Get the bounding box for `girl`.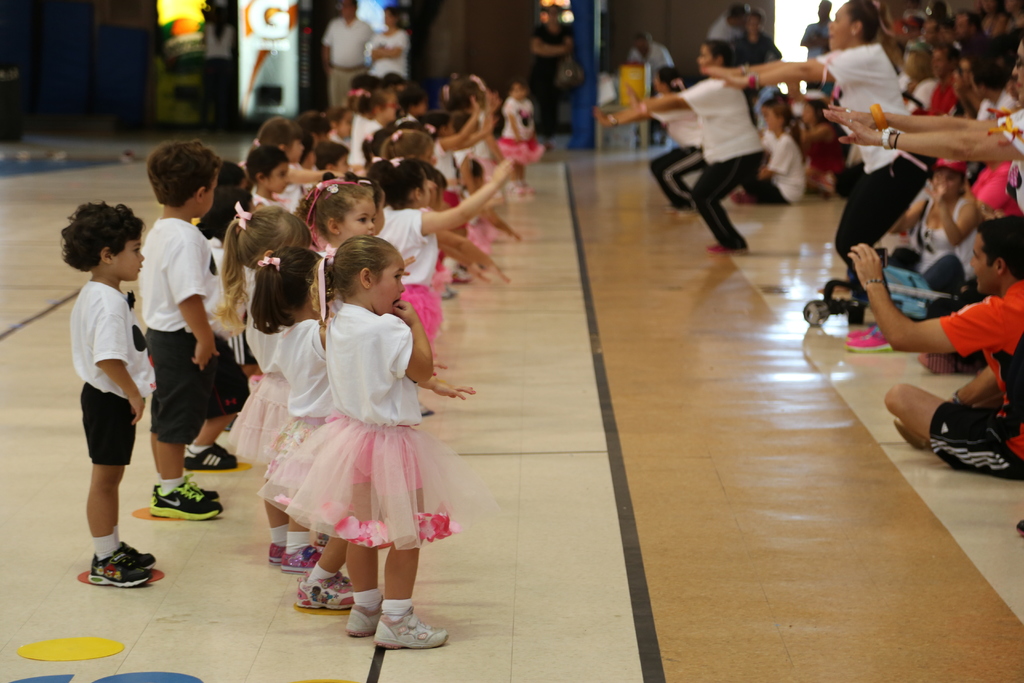
{"left": 298, "top": 177, "right": 383, "bottom": 308}.
